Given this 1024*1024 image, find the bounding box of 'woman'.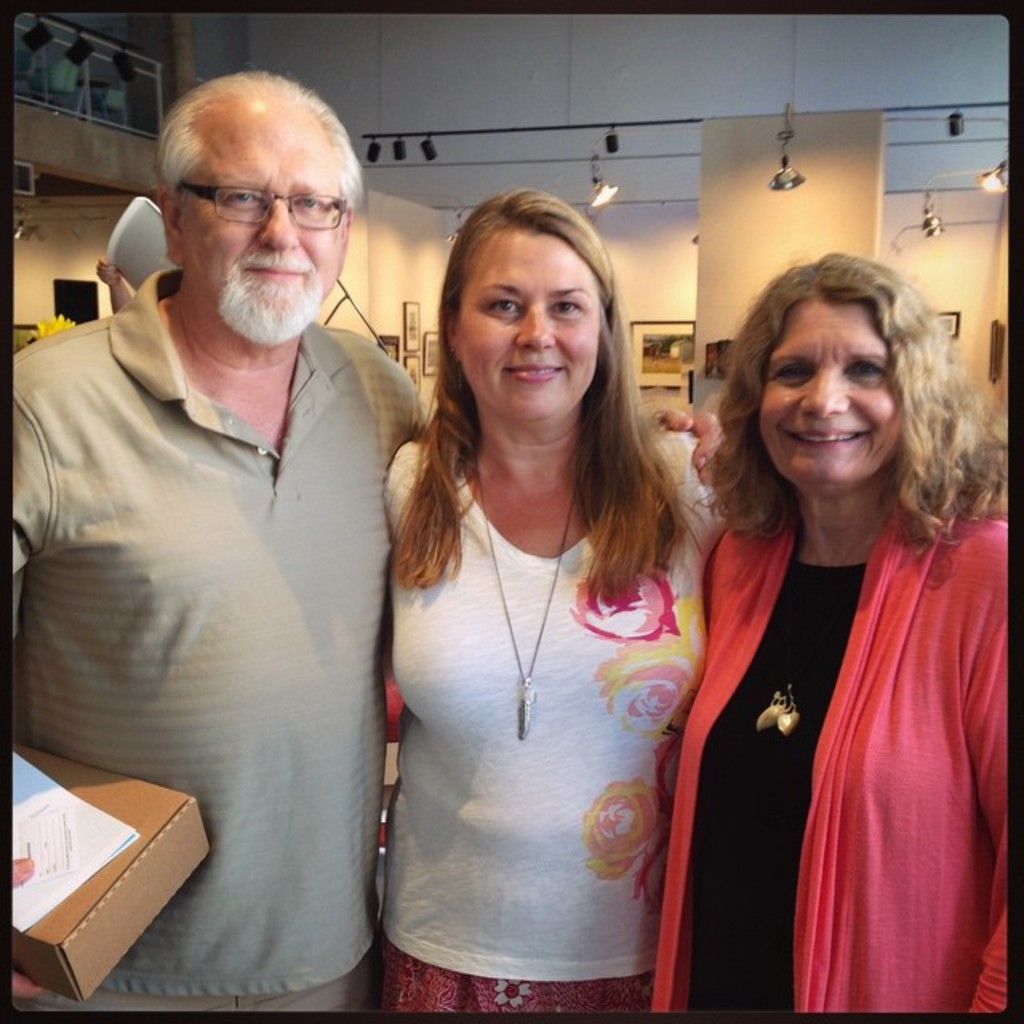
<box>376,186,733,1014</box>.
